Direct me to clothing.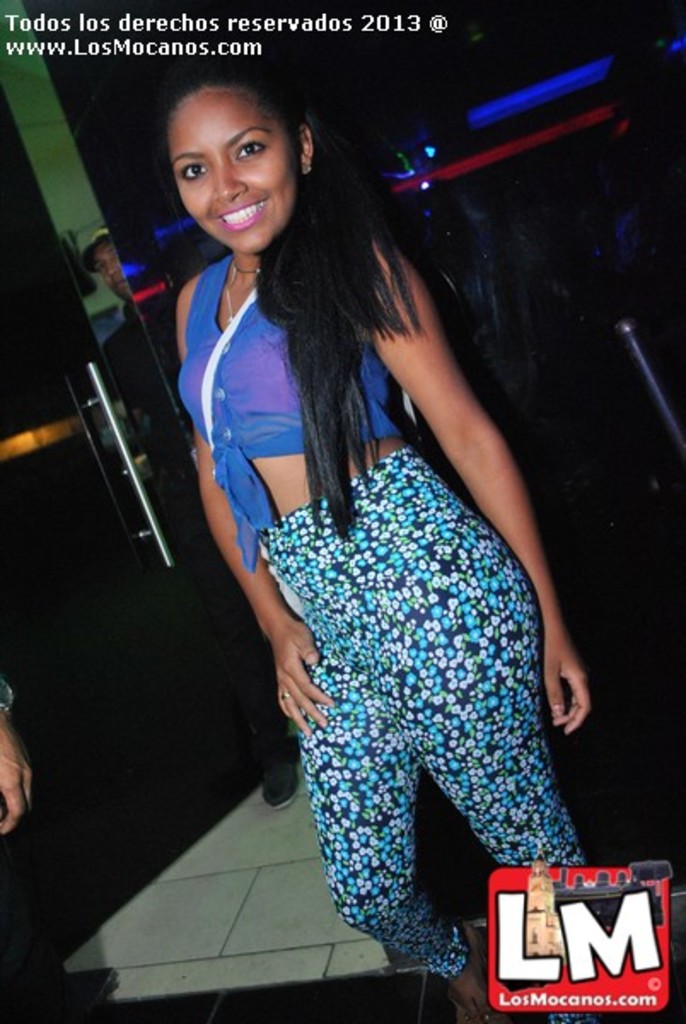
Direction: Rect(94, 299, 311, 771).
